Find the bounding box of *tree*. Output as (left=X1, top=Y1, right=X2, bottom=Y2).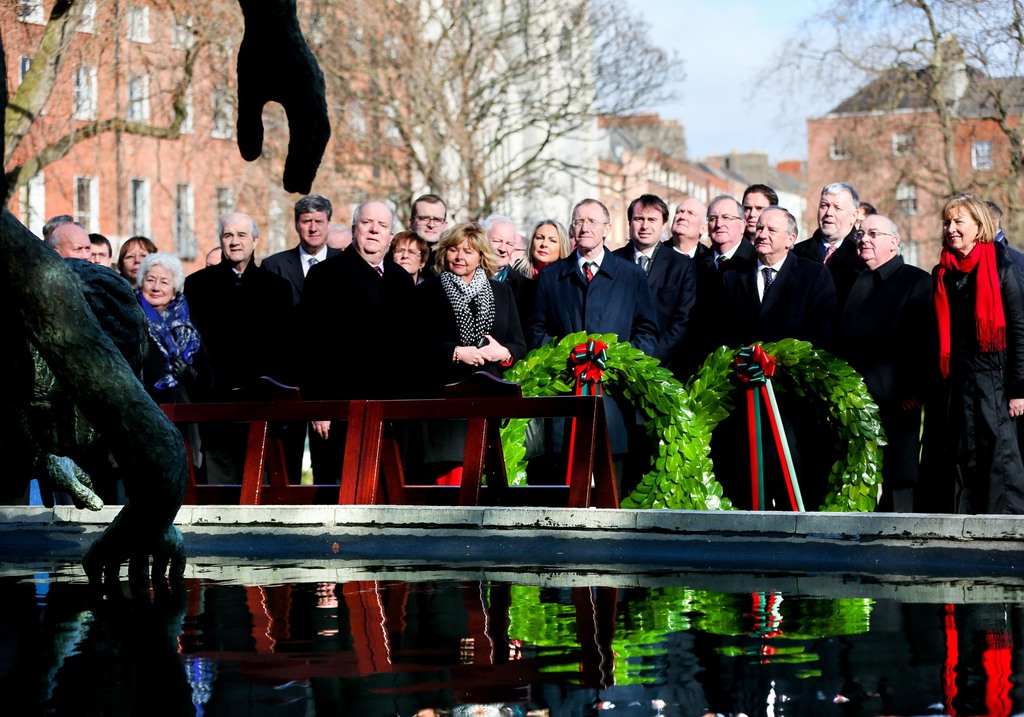
(left=0, top=0, right=293, bottom=281).
